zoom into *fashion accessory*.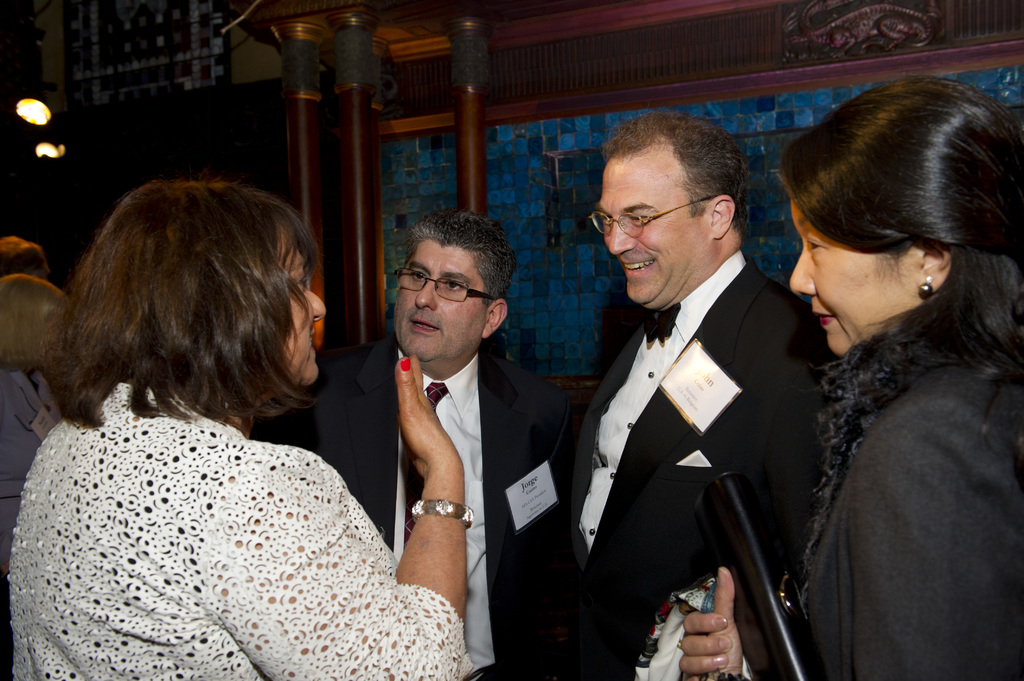
Zoom target: <bbox>692, 470, 829, 680</bbox>.
